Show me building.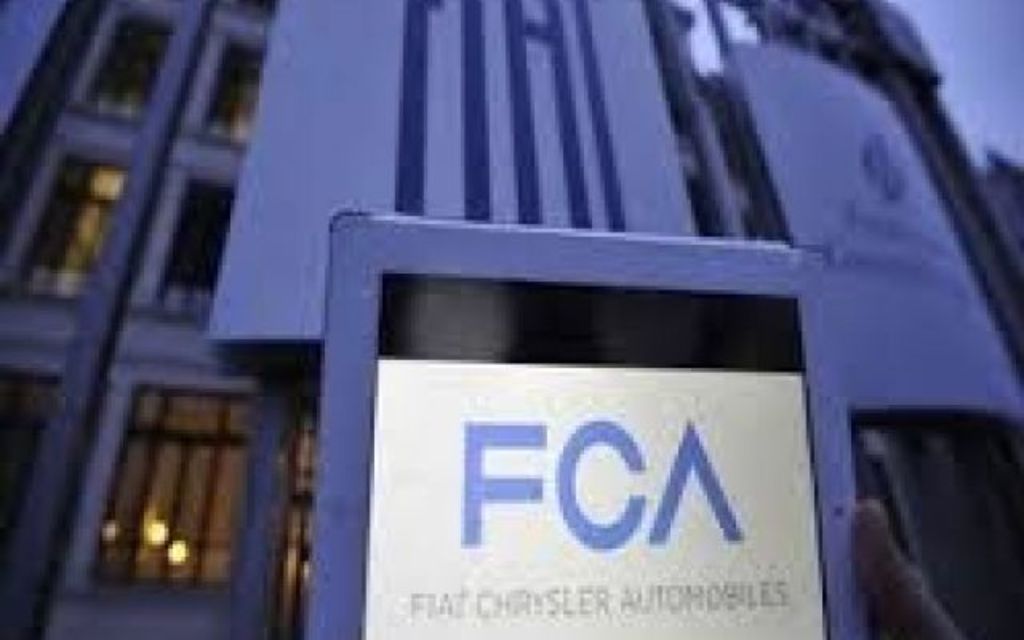
building is here: 0 0 1022 638.
